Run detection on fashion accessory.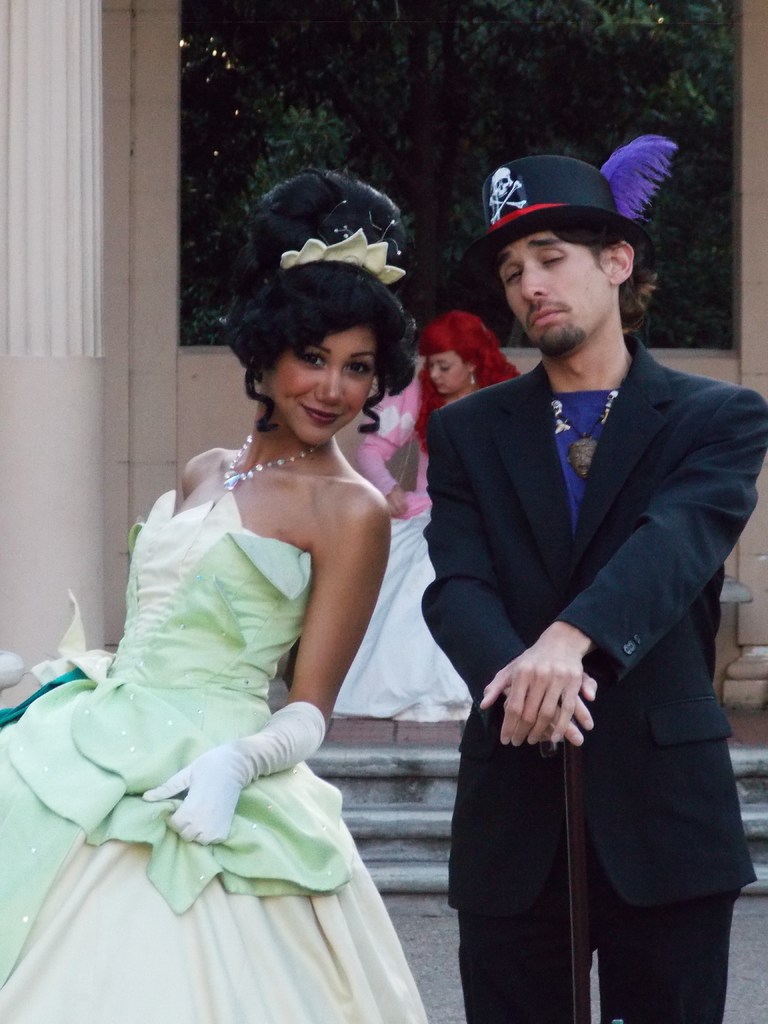
Result: 143/698/328/846.
